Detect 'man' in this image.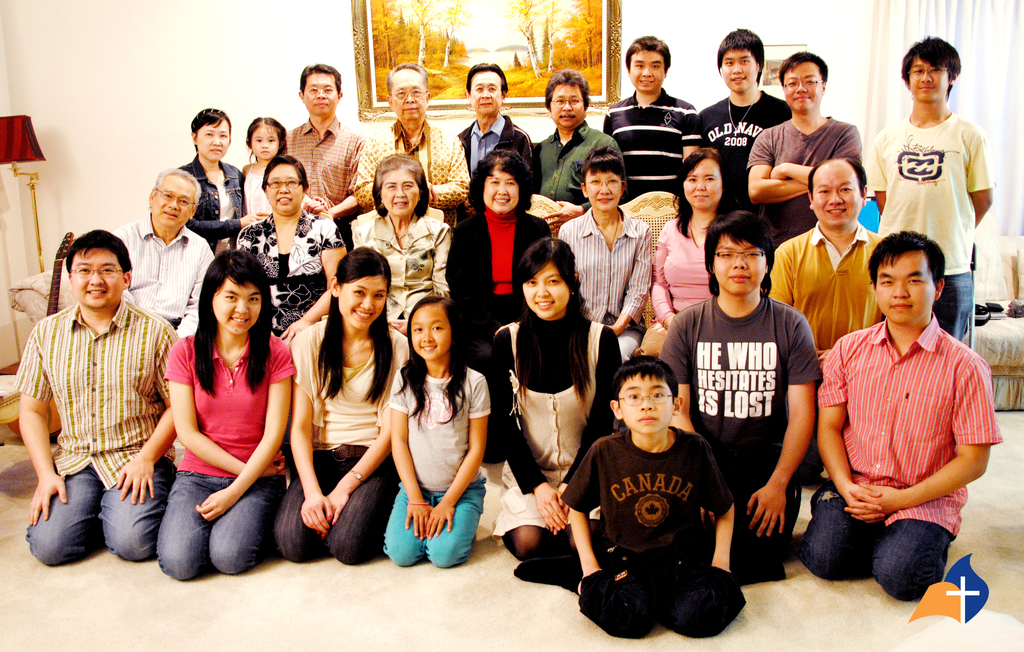
Detection: select_region(746, 51, 867, 248).
